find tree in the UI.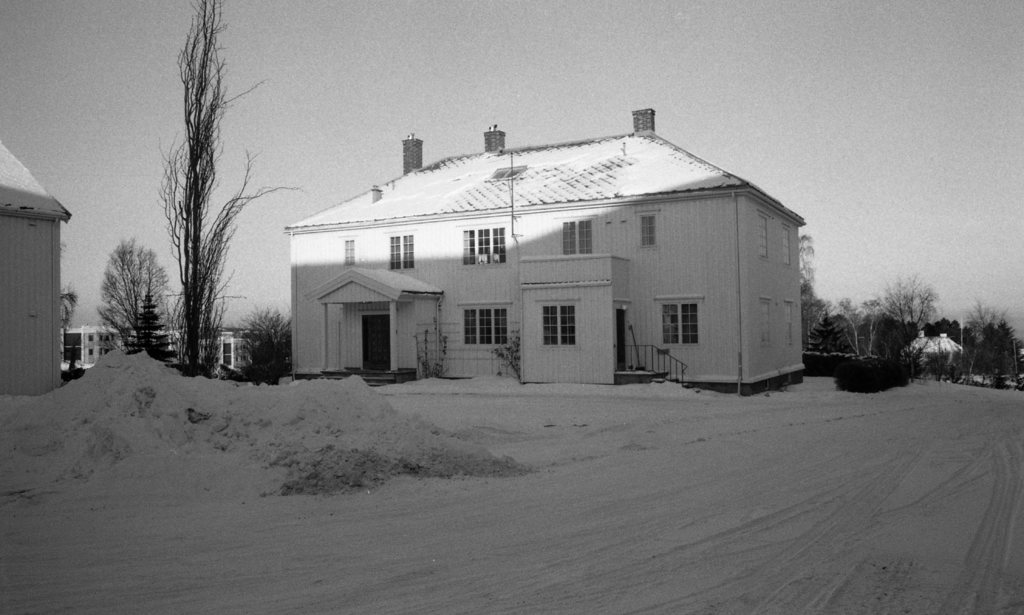
UI element at 233/302/301/375.
